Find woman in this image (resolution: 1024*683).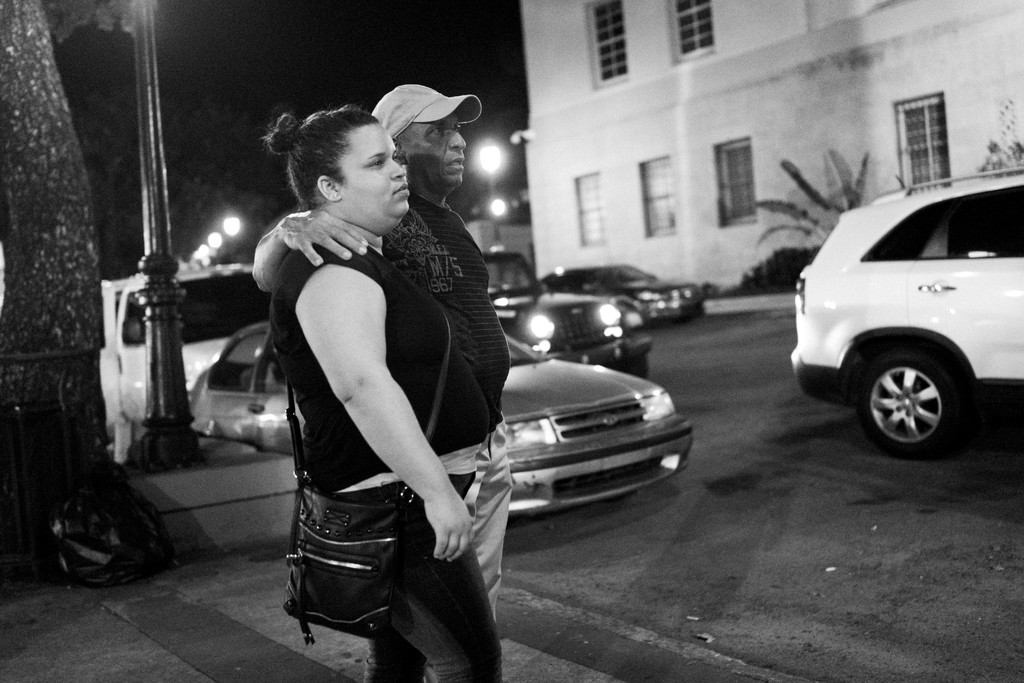
241/67/520/664.
